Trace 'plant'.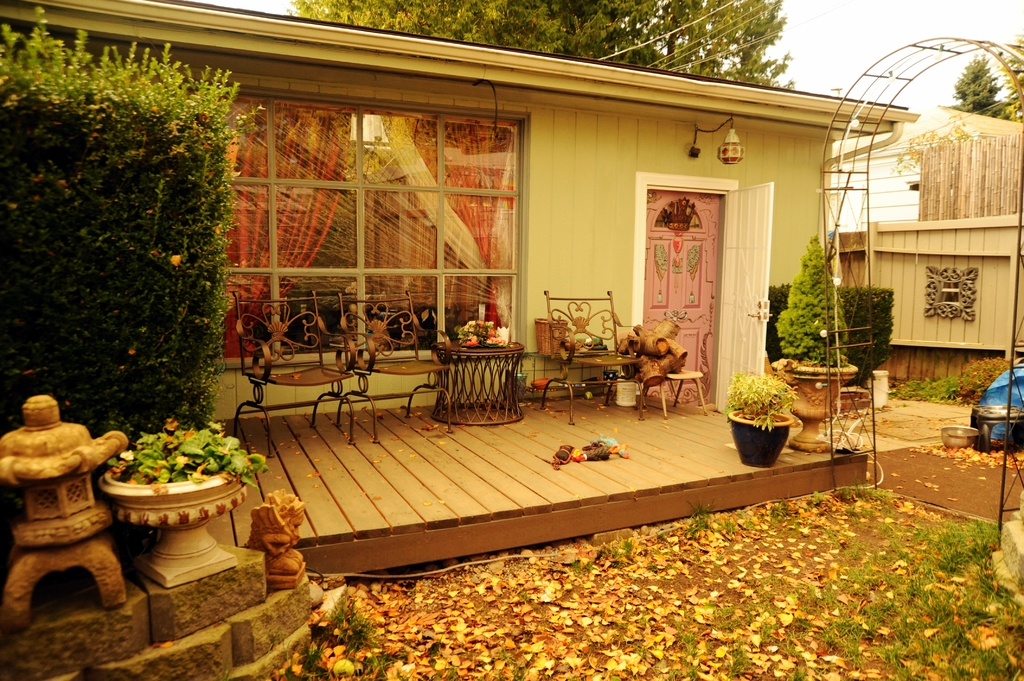
Traced to x1=101, y1=417, x2=273, y2=501.
